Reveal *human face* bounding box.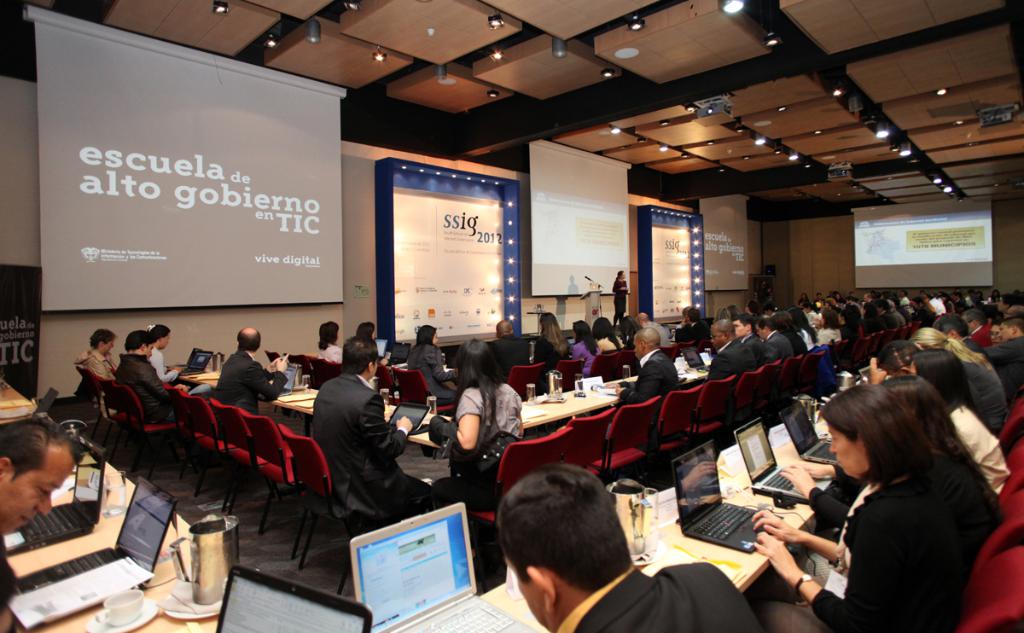
Revealed: (x1=1003, y1=324, x2=1012, y2=341).
